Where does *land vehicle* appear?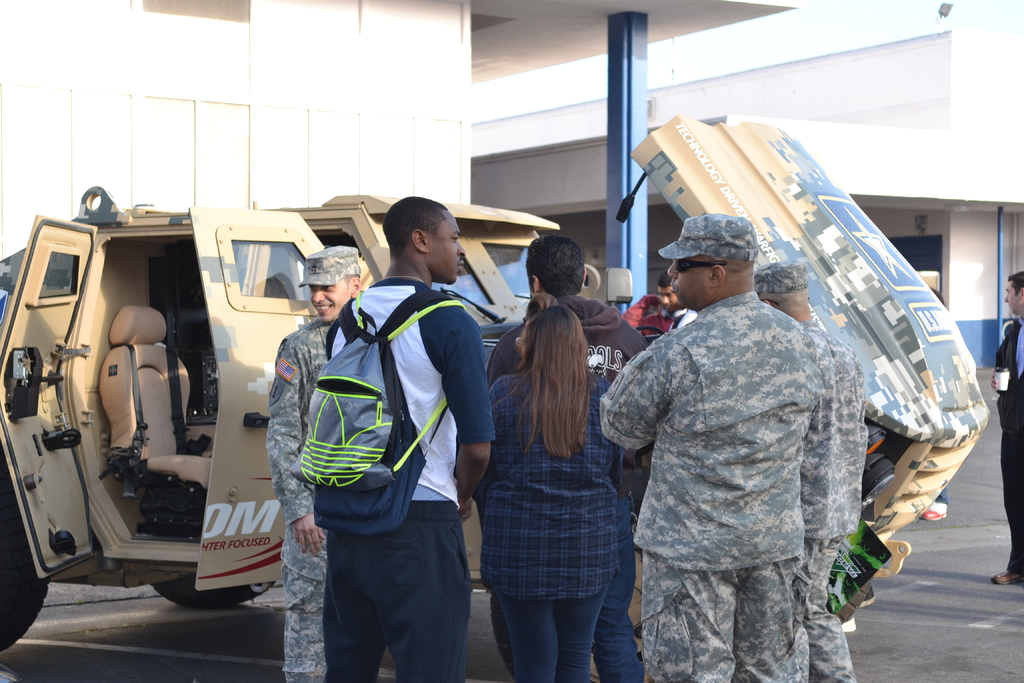
Appears at crop(0, 116, 995, 643).
